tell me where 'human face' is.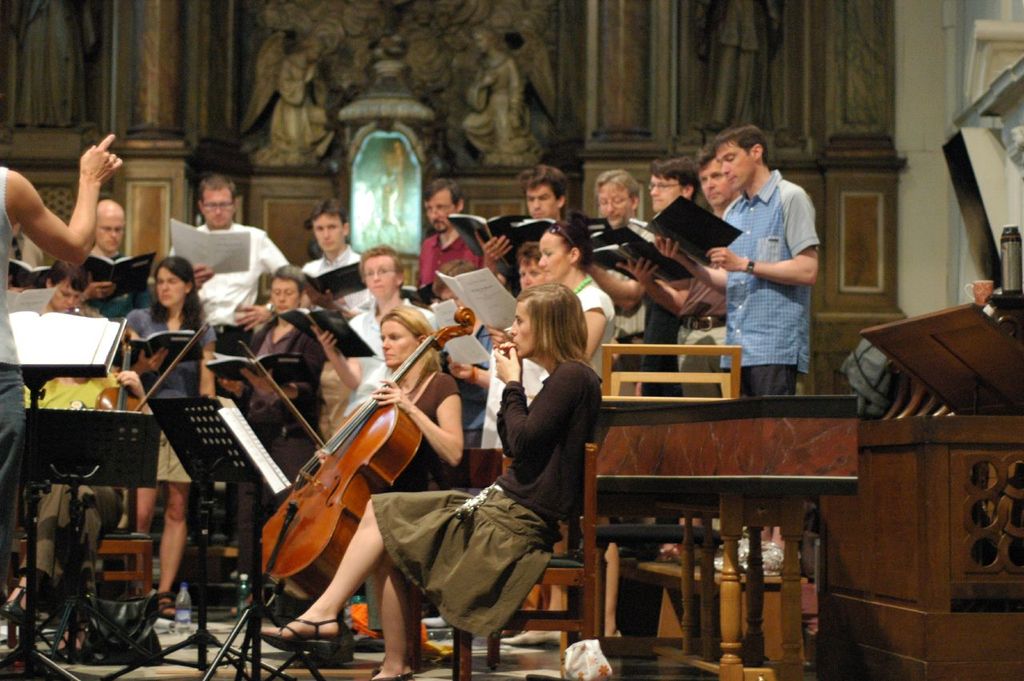
'human face' is at left=97, top=207, right=123, bottom=252.
